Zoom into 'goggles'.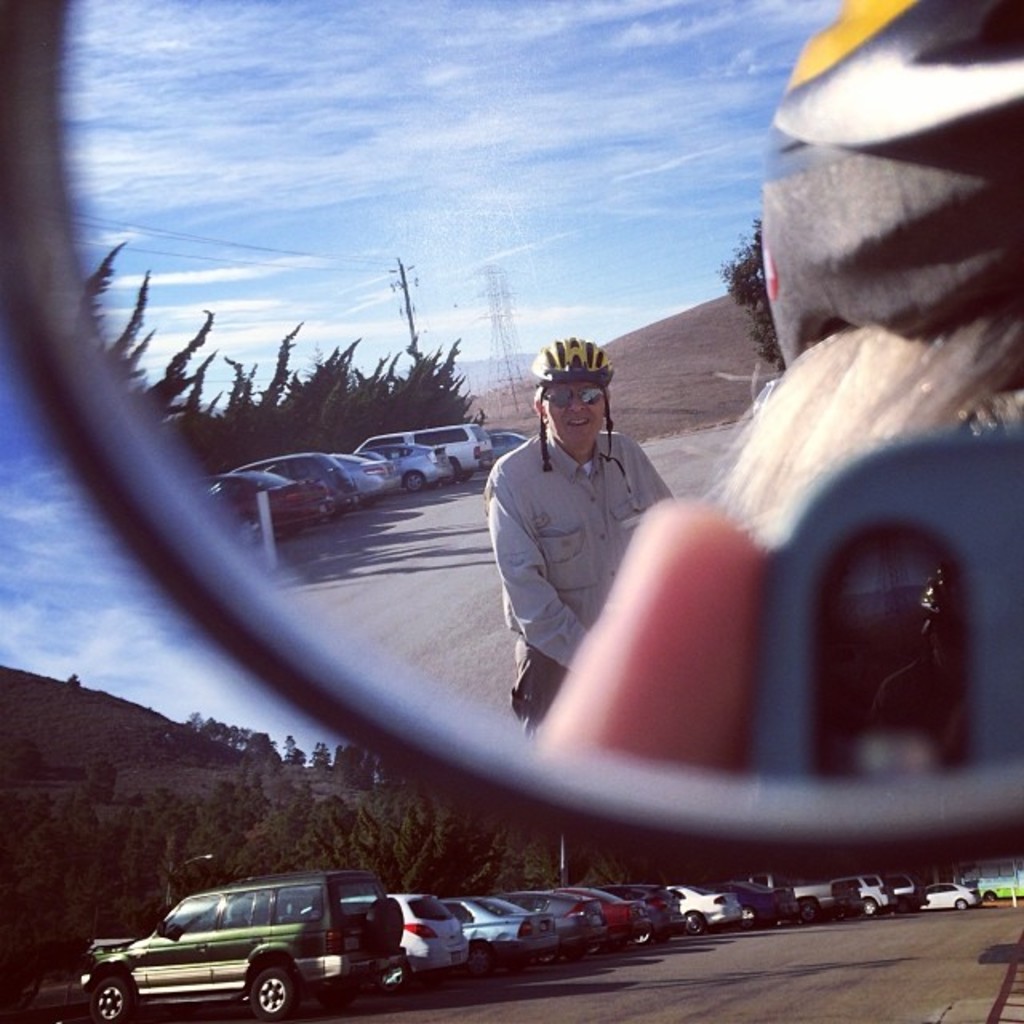
Zoom target: box(538, 384, 605, 408).
